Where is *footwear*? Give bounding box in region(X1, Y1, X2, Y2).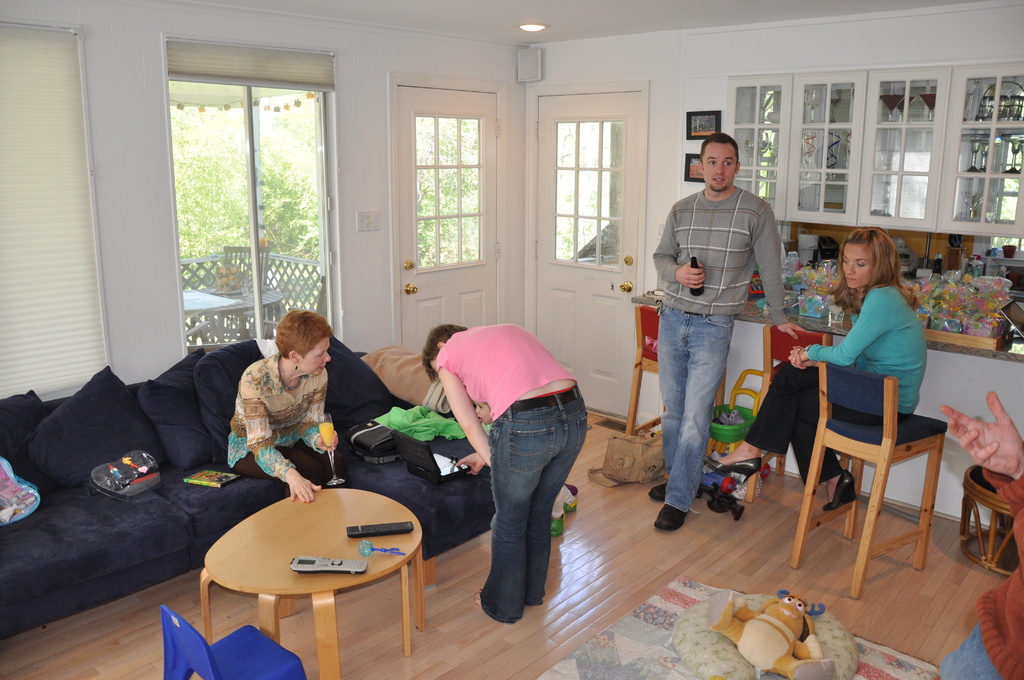
region(823, 470, 855, 505).
